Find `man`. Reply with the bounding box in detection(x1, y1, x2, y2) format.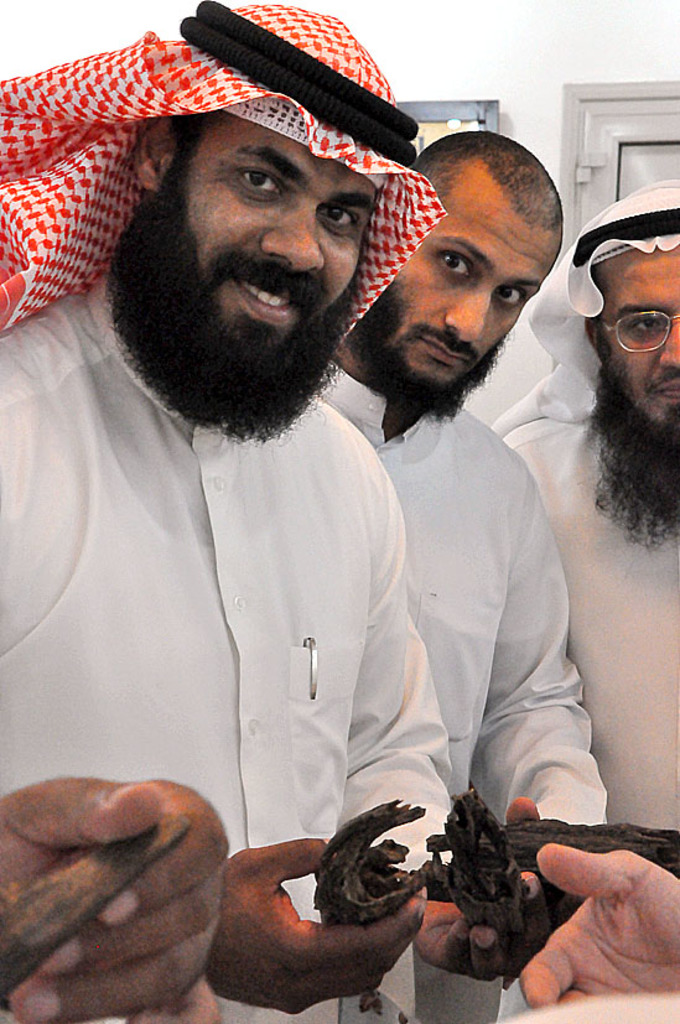
detection(510, 842, 679, 1023).
